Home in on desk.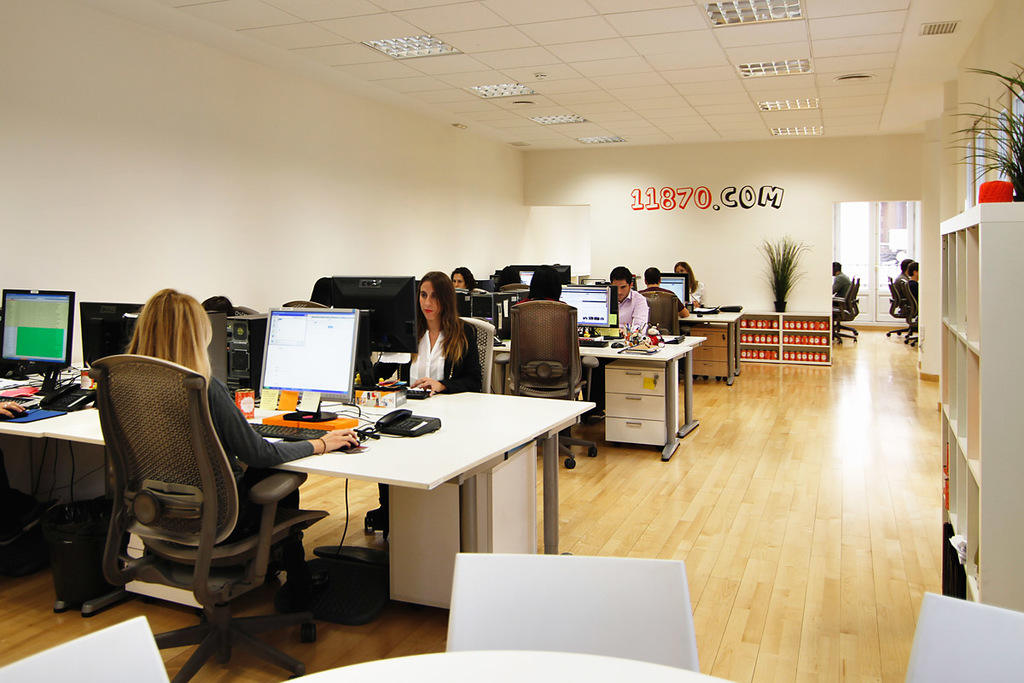
Homed in at x1=663 y1=301 x2=743 y2=385.
